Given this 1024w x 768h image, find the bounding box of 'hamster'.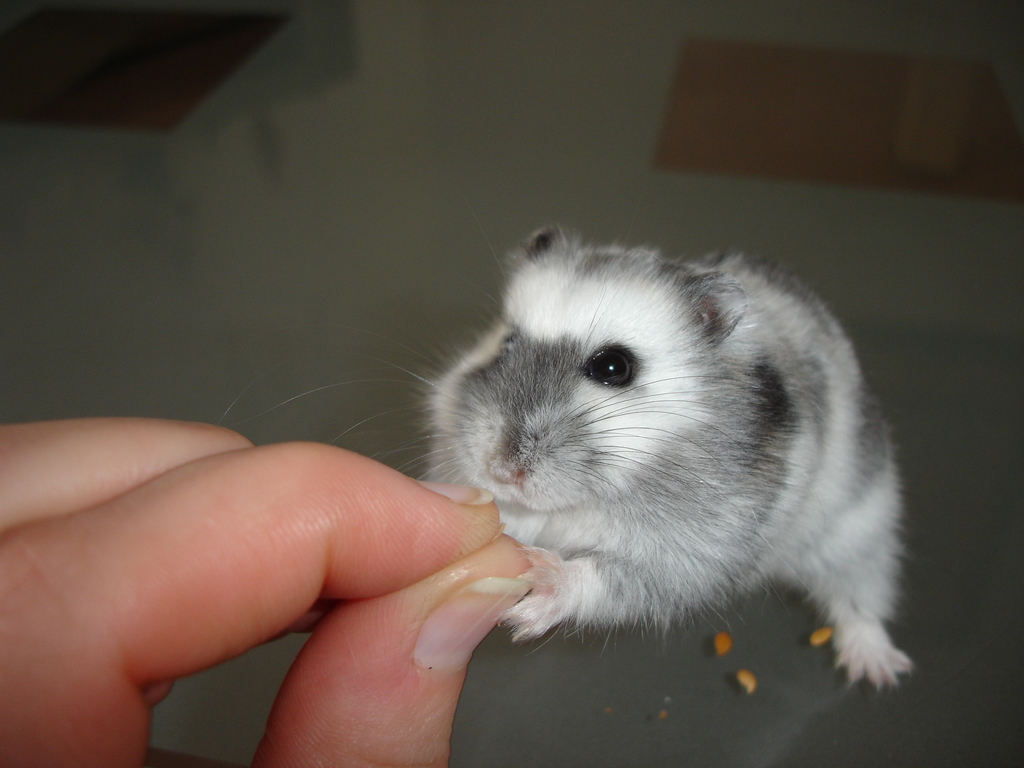
214:196:919:687.
